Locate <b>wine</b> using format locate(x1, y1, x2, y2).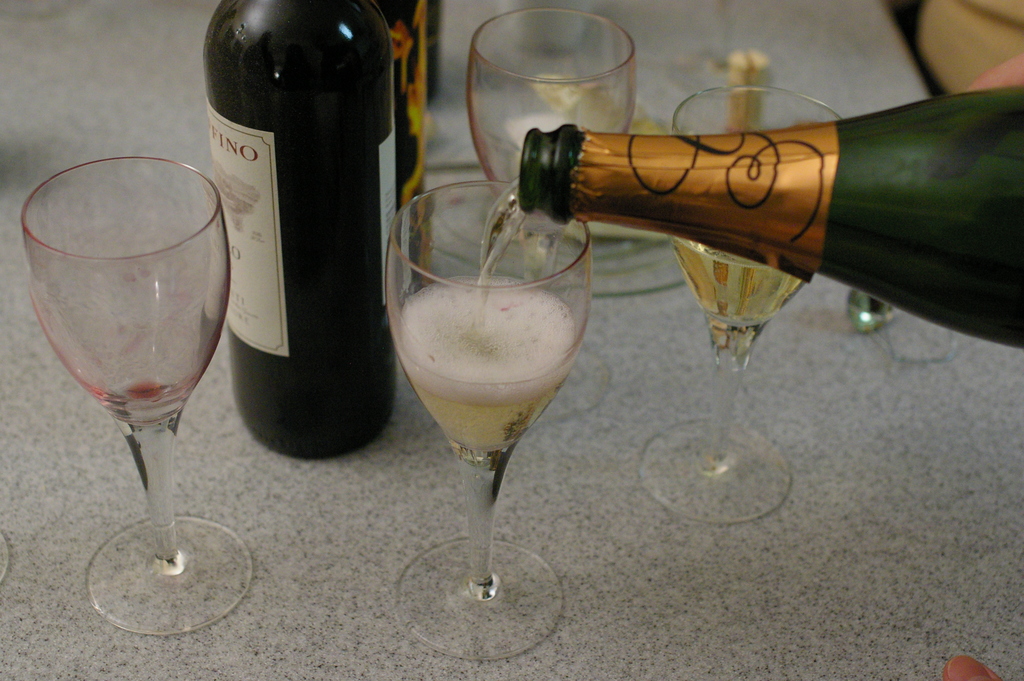
locate(197, 0, 409, 473).
